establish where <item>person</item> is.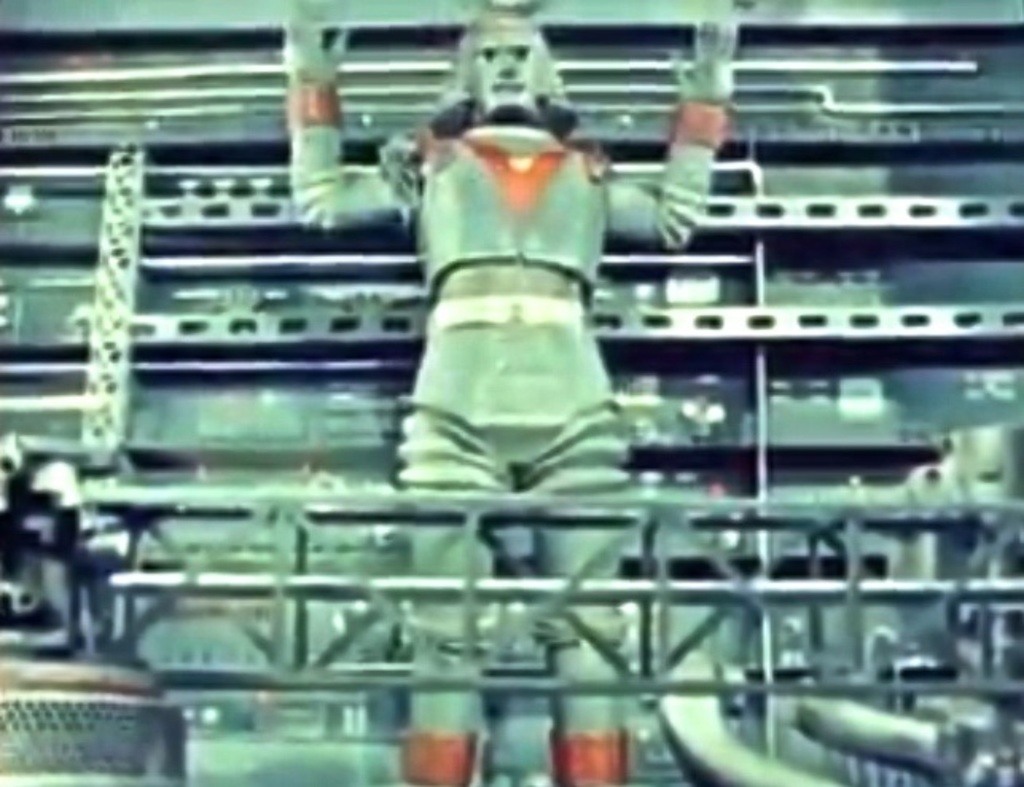
Established at select_region(285, 0, 739, 785).
